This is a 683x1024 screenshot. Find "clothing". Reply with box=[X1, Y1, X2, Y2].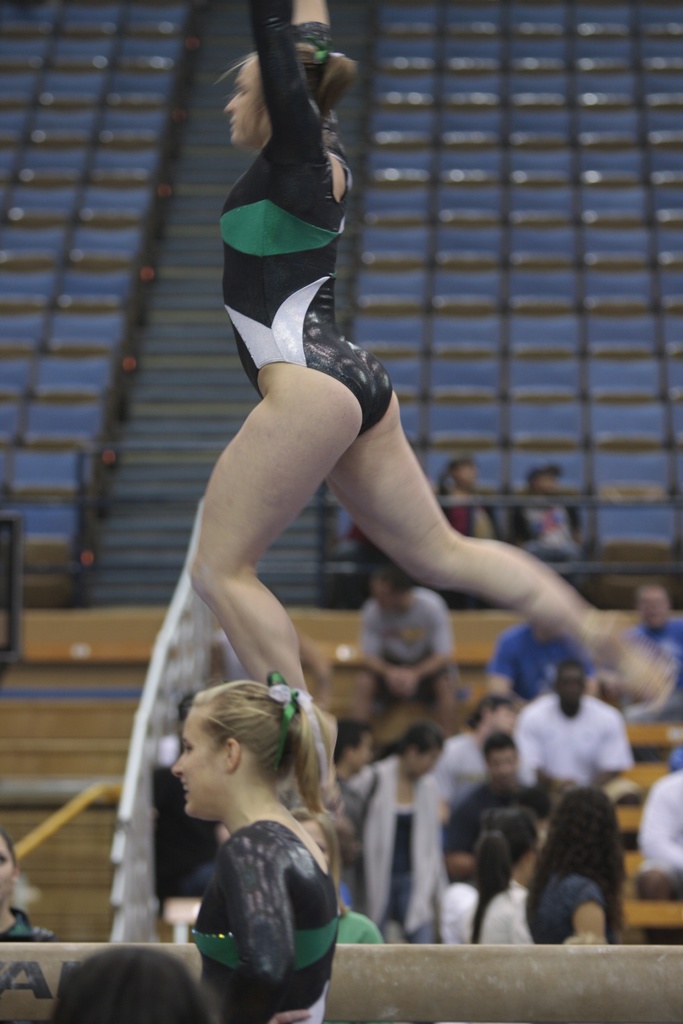
box=[620, 618, 682, 716].
